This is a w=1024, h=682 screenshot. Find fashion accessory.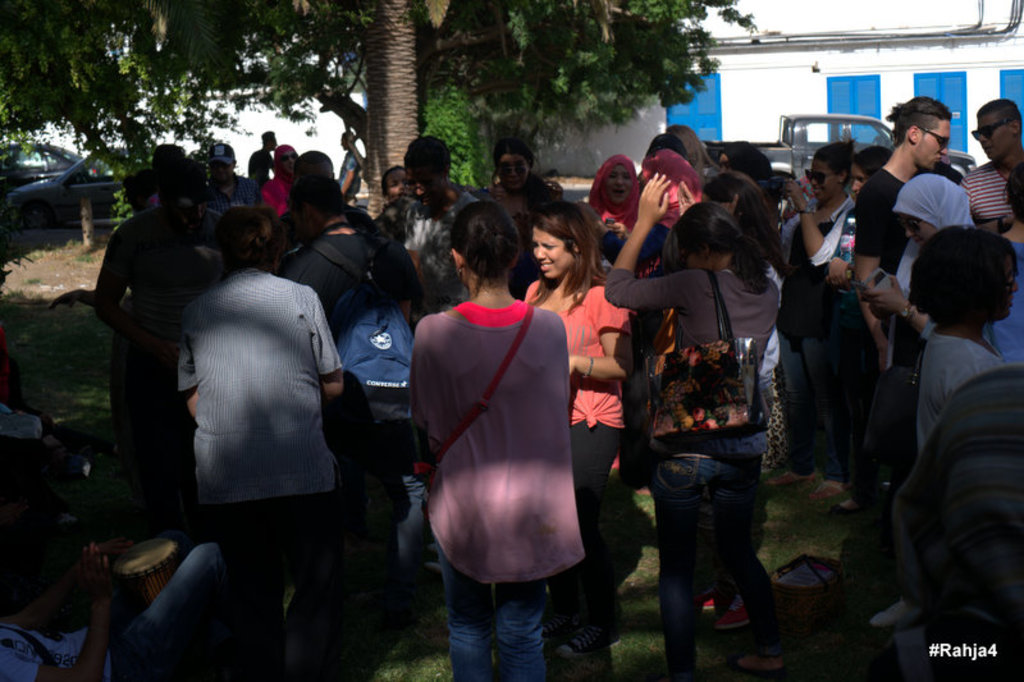
Bounding box: (left=580, top=360, right=596, bottom=377).
